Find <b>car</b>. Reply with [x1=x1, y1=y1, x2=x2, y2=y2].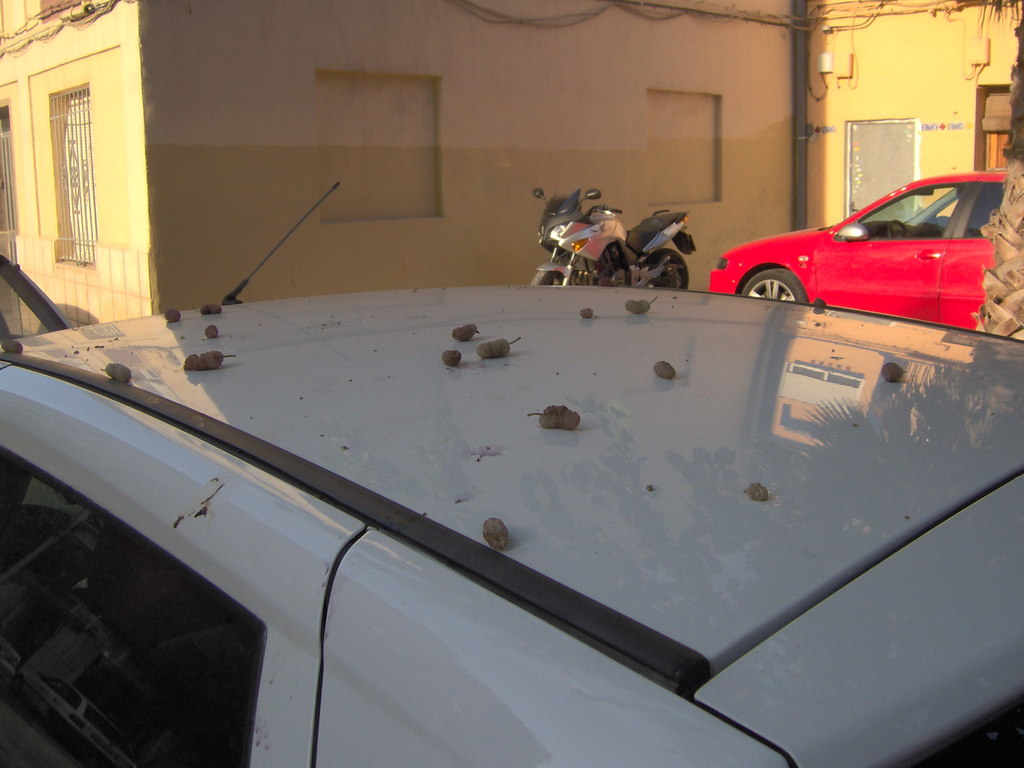
[x1=703, y1=158, x2=1023, y2=333].
